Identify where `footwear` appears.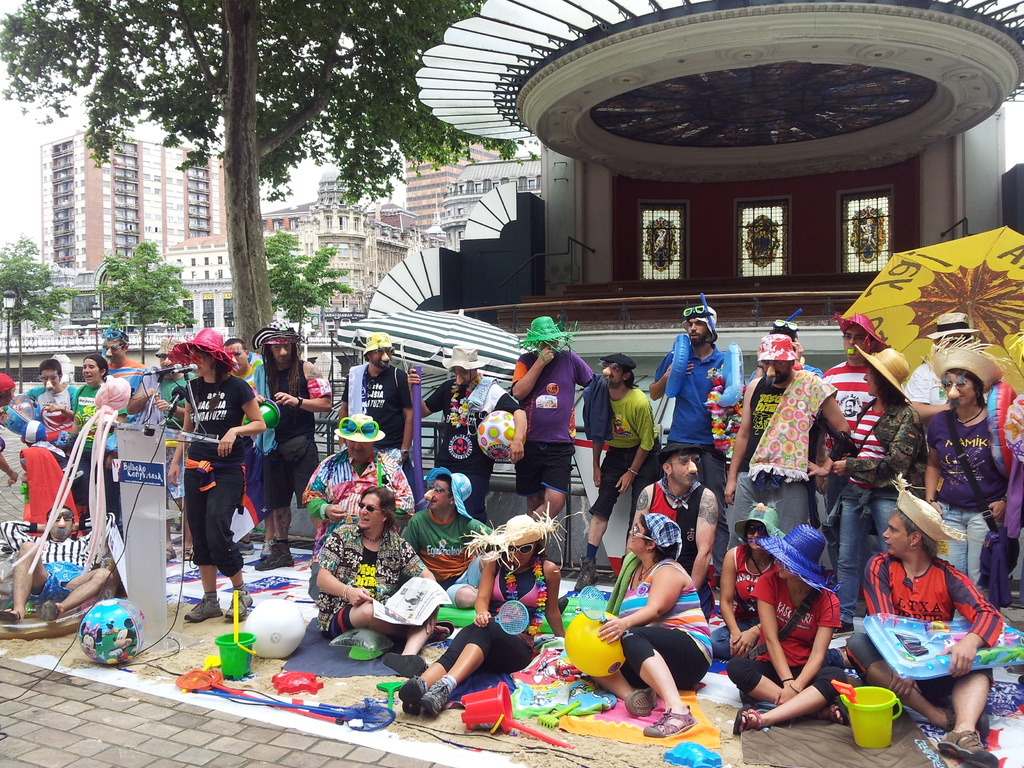
Appears at (left=184, top=590, right=221, bottom=623).
